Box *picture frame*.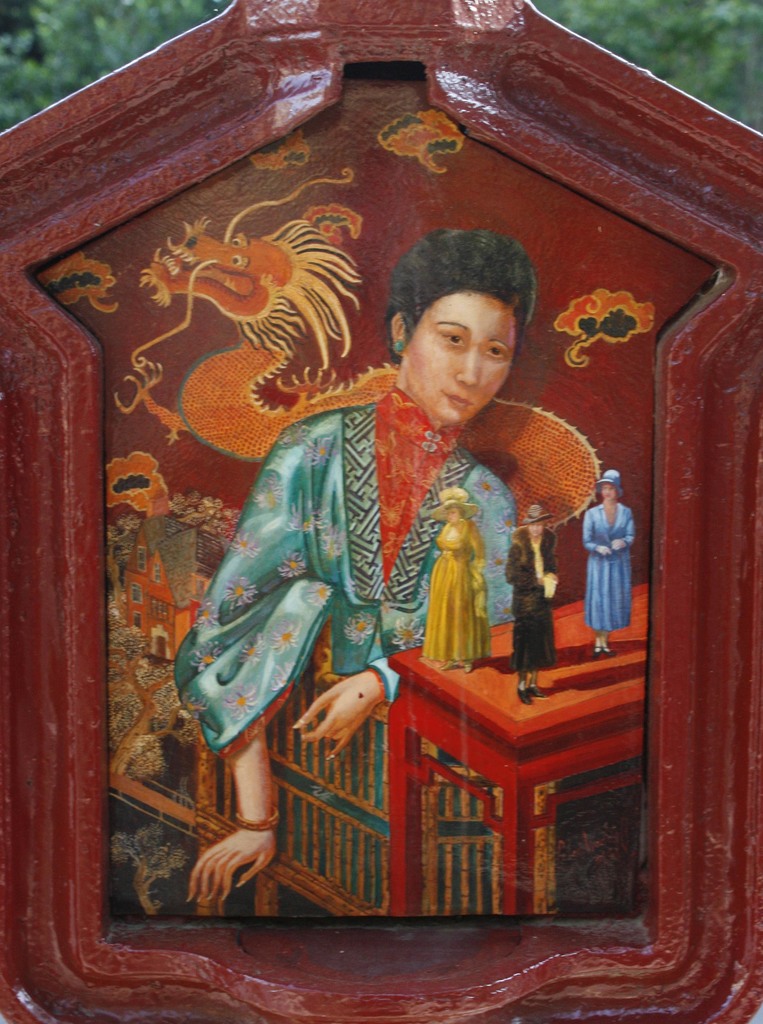
l=0, t=0, r=762, b=1023.
